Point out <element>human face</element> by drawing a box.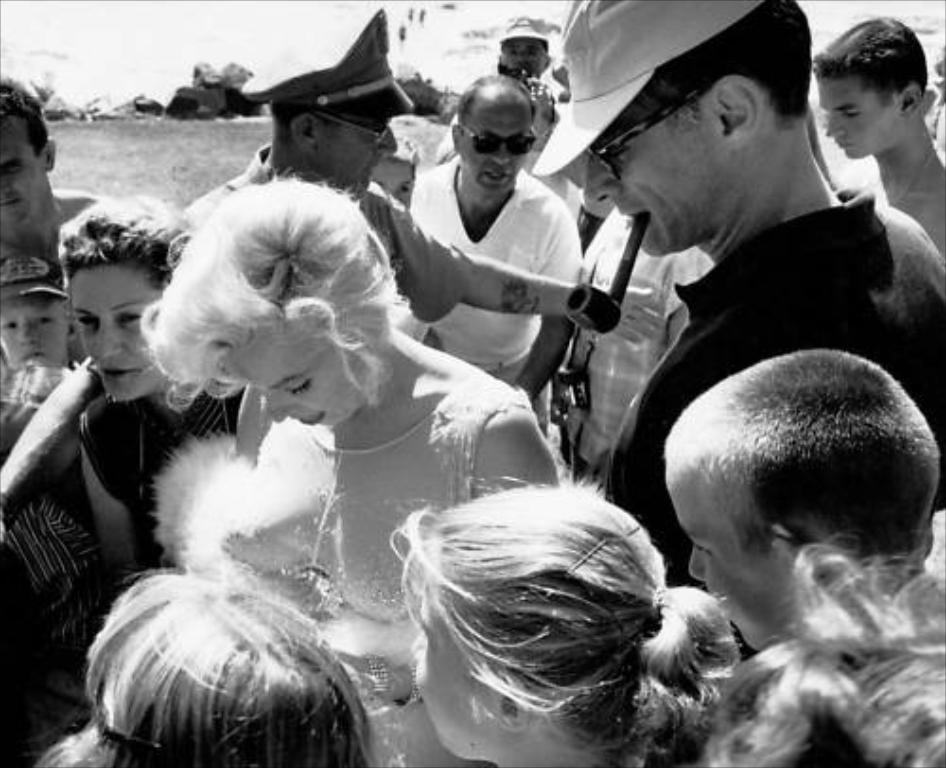
365, 155, 418, 212.
